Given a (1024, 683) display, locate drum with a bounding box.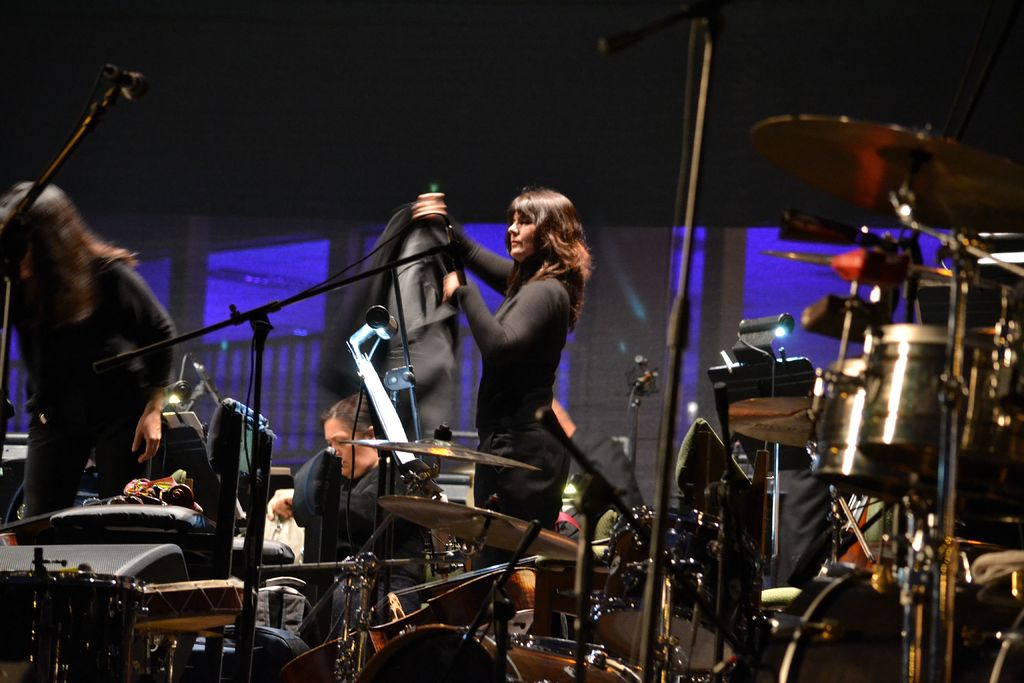
Located: {"x1": 760, "y1": 561, "x2": 1023, "y2": 682}.
